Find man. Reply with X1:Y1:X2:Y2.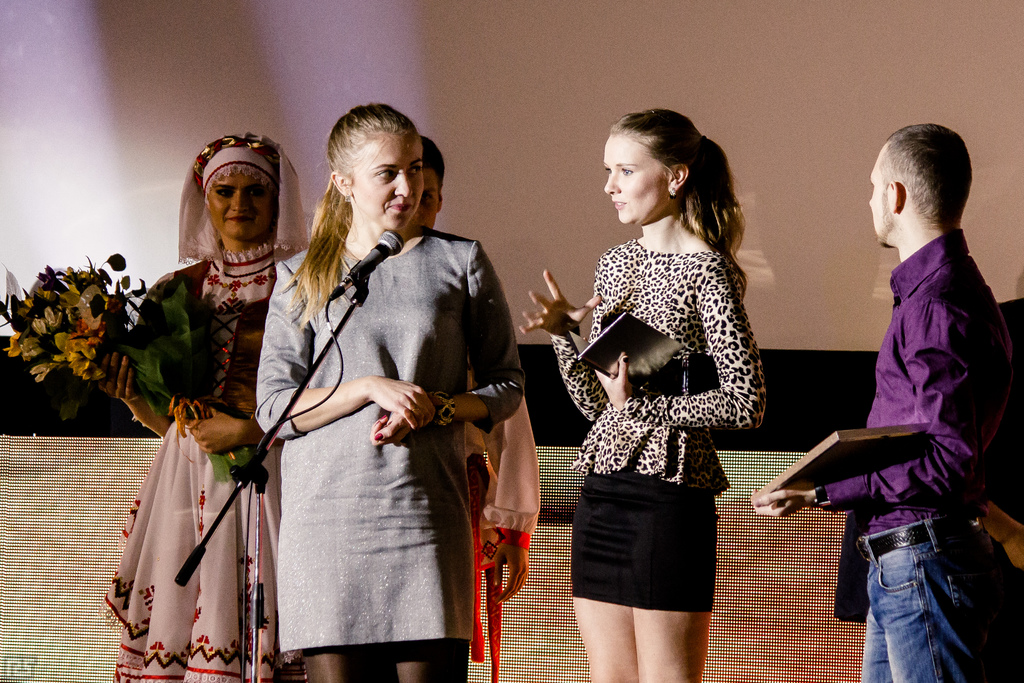
404:133:543:682.
